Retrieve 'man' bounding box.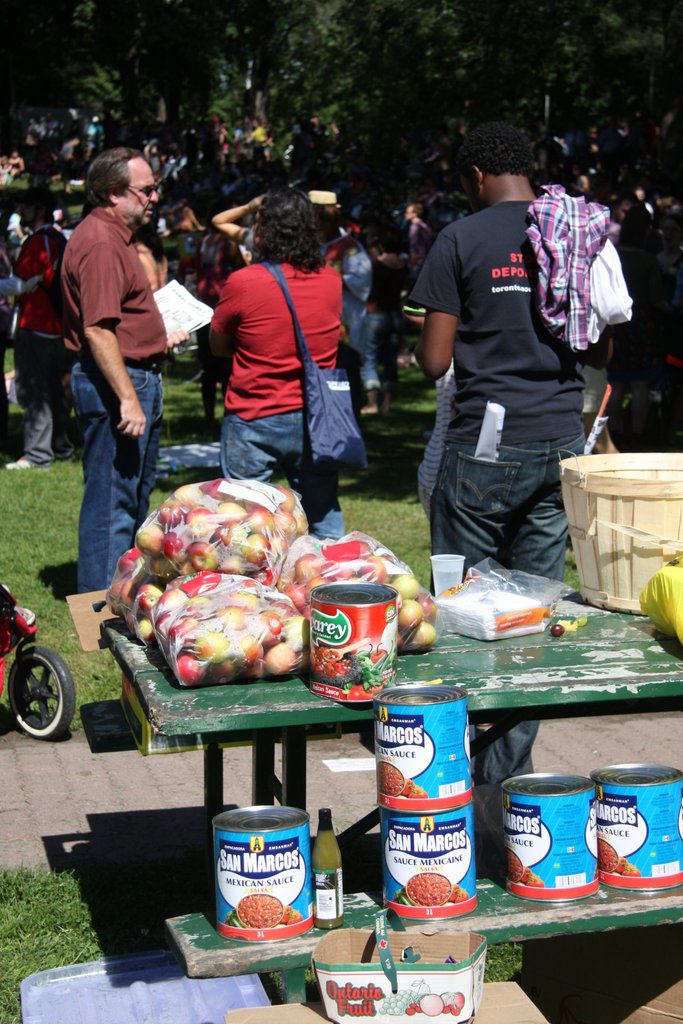
Bounding box: box(210, 189, 346, 534).
